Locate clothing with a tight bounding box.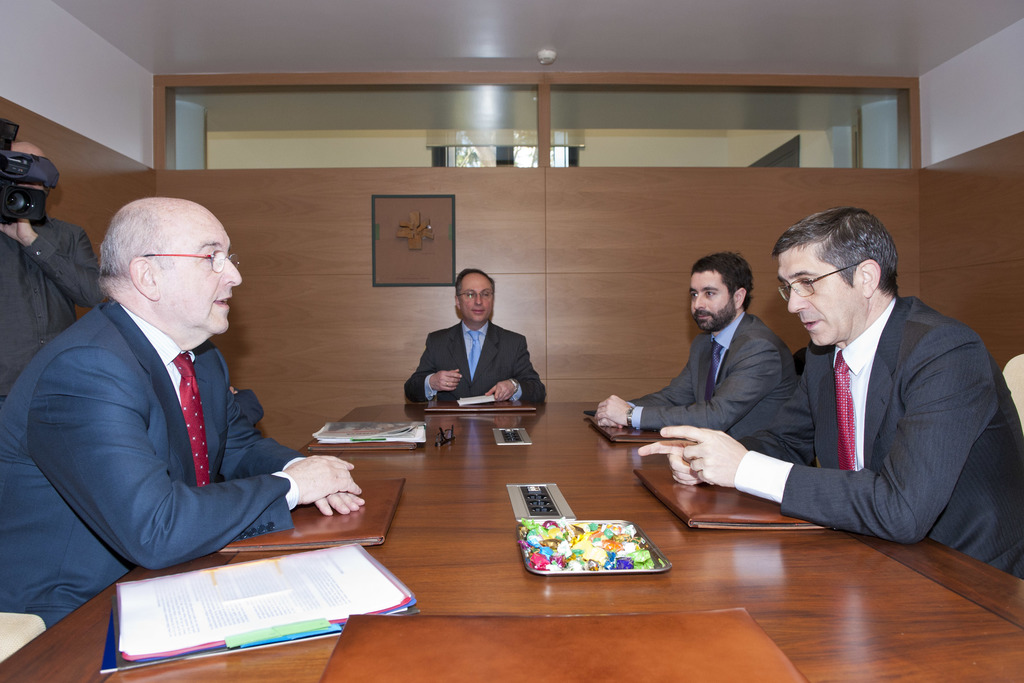
bbox=(726, 298, 1023, 582).
